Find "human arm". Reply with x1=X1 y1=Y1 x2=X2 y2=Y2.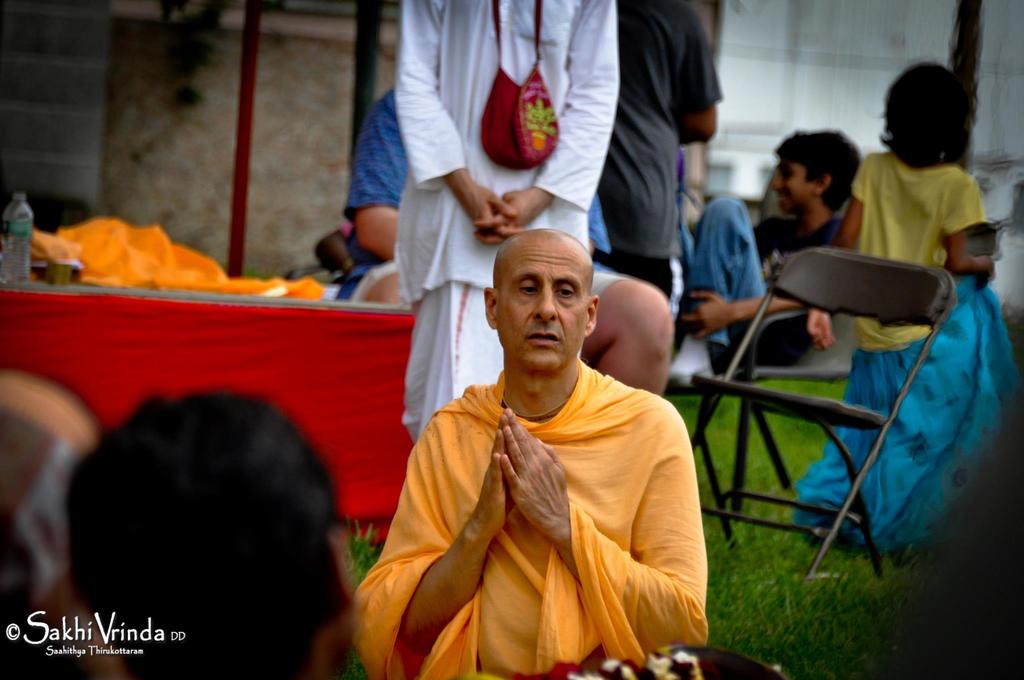
x1=584 y1=191 x2=611 y2=258.
